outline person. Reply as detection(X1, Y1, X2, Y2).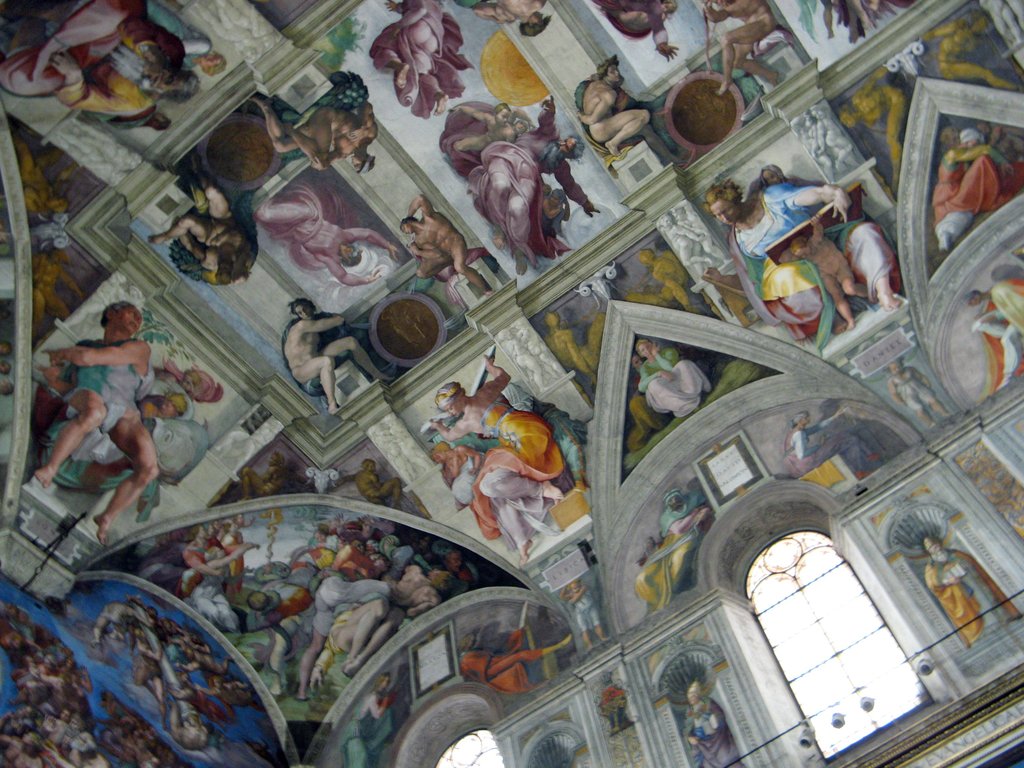
detection(680, 683, 742, 767).
